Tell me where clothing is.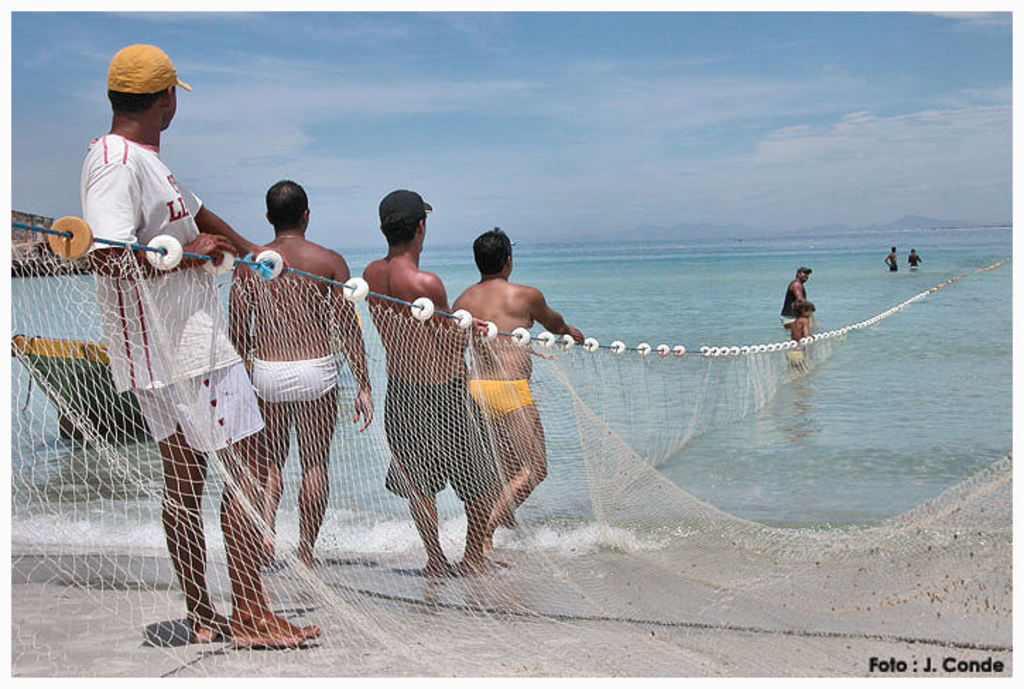
clothing is at rect(469, 377, 524, 414).
